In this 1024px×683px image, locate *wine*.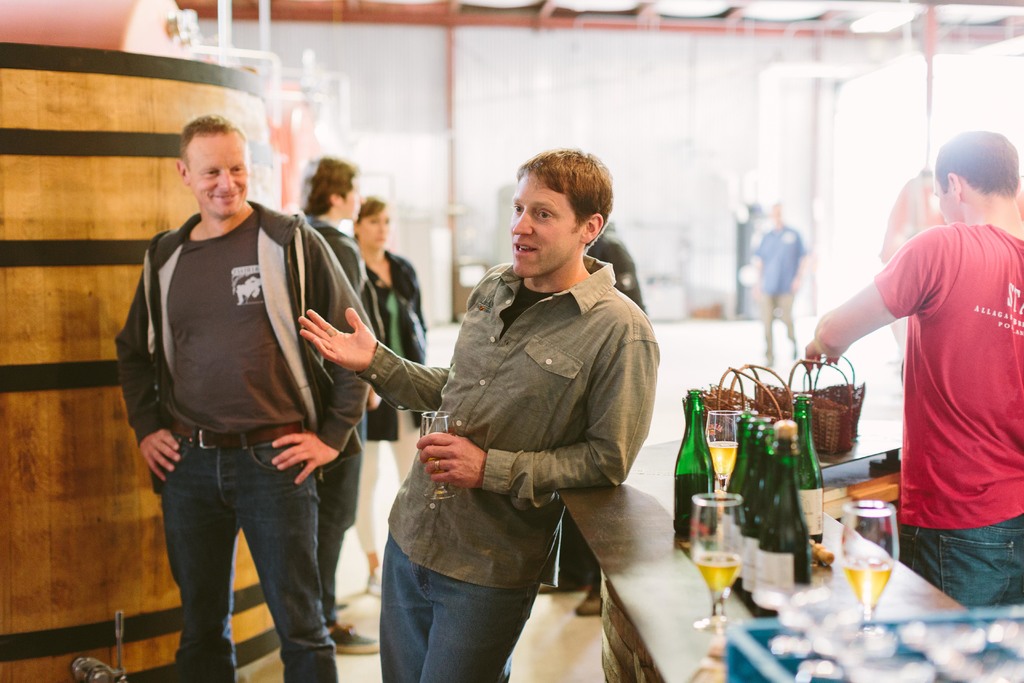
Bounding box: {"left": 426, "top": 452, "right": 452, "bottom": 488}.
